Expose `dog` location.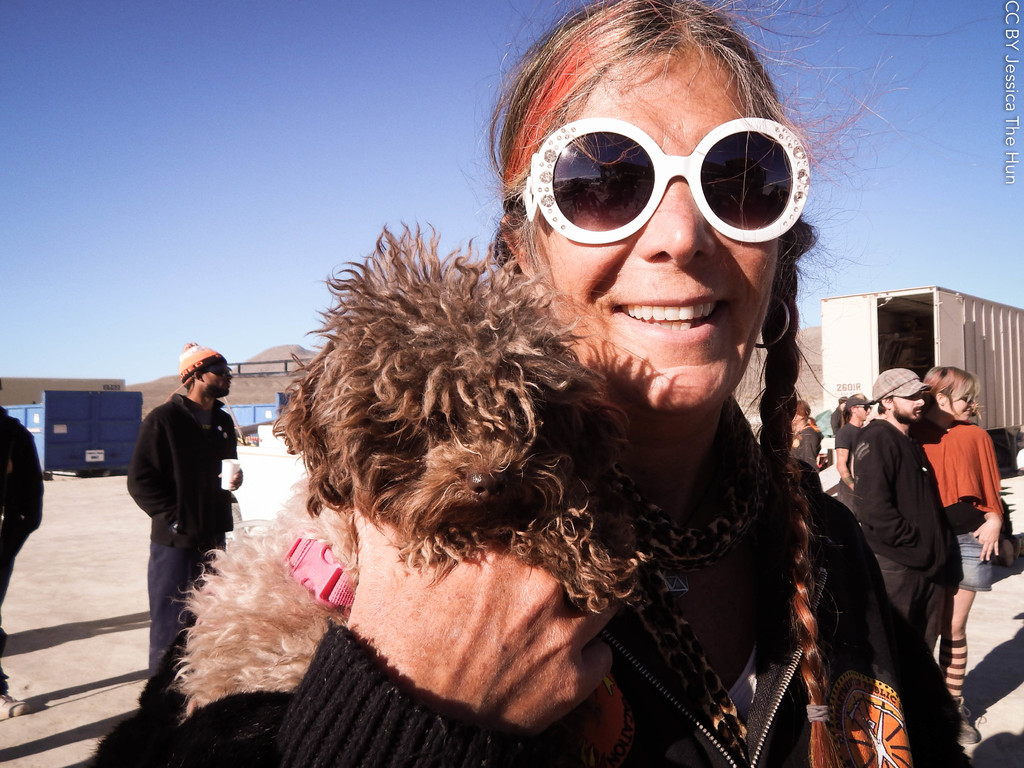
Exposed at 165:214:664:722.
